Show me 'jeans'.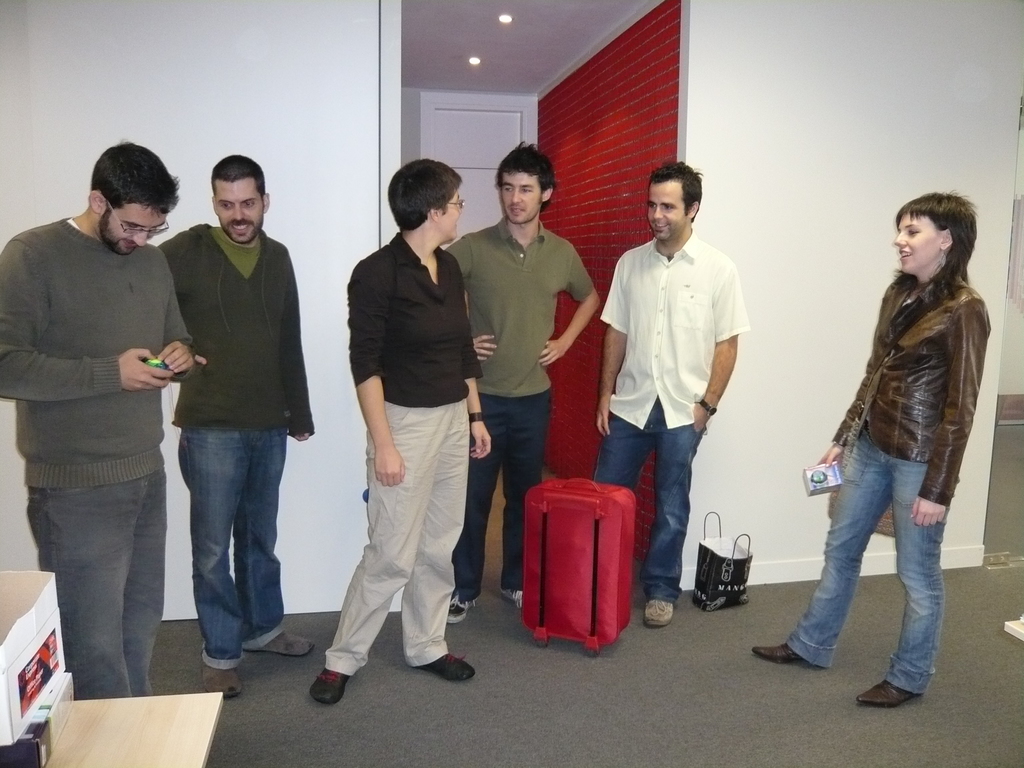
'jeans' is here: bbox=(166, 431, 273, 673).
